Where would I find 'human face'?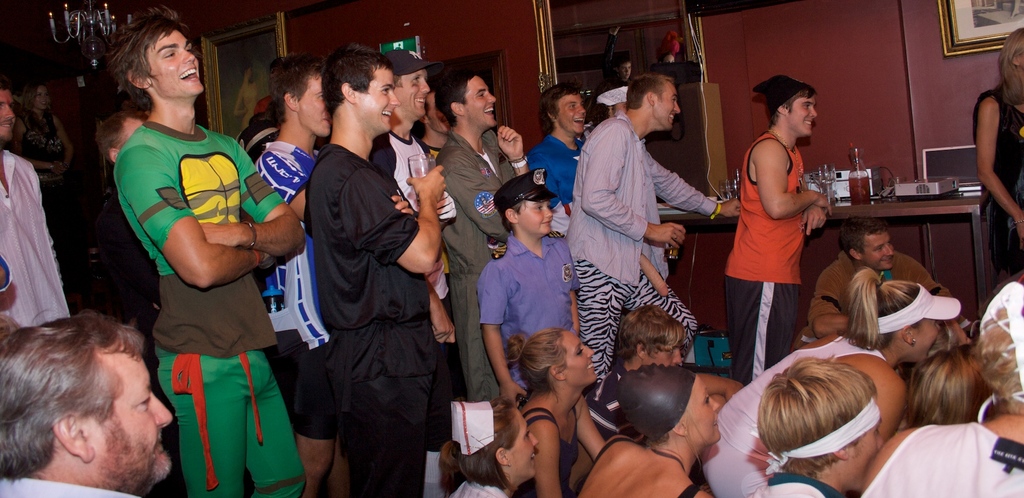
At left=860, top=230, right=900, bottom=284.
